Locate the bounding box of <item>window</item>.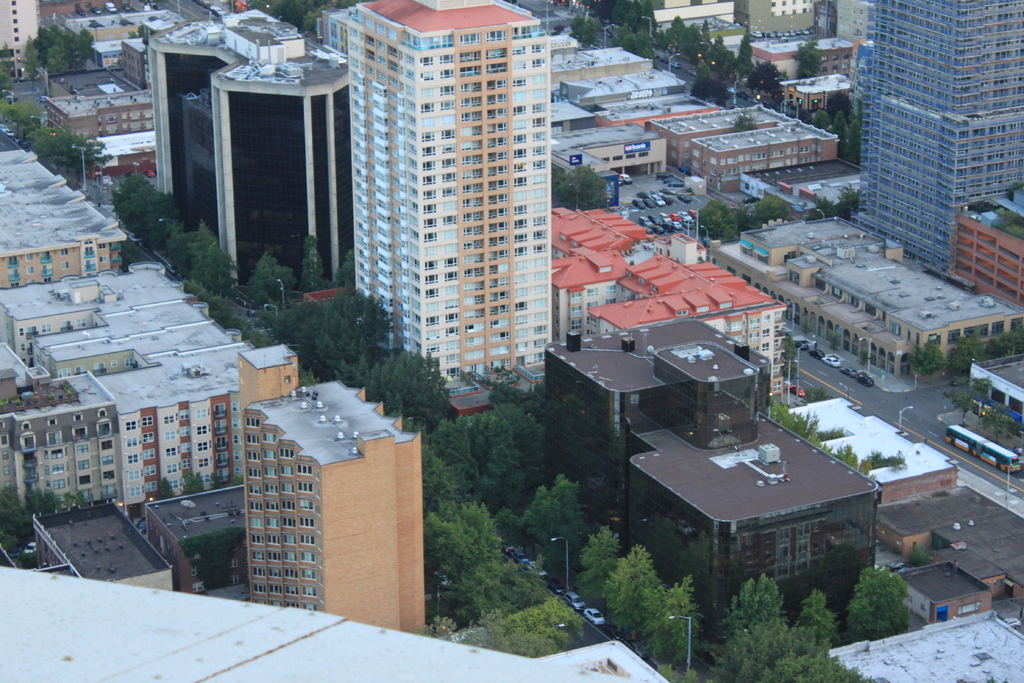
Bounding box: x1=269, y1=586, x2=280, y2=594.
